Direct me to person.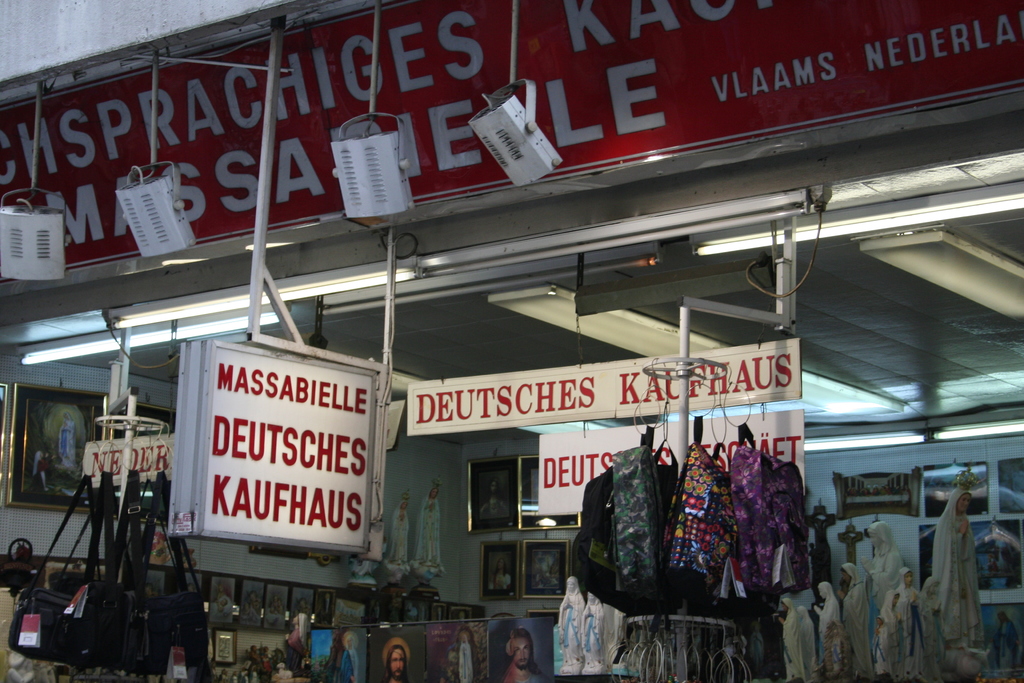
Direction: 335,632,361,682.
